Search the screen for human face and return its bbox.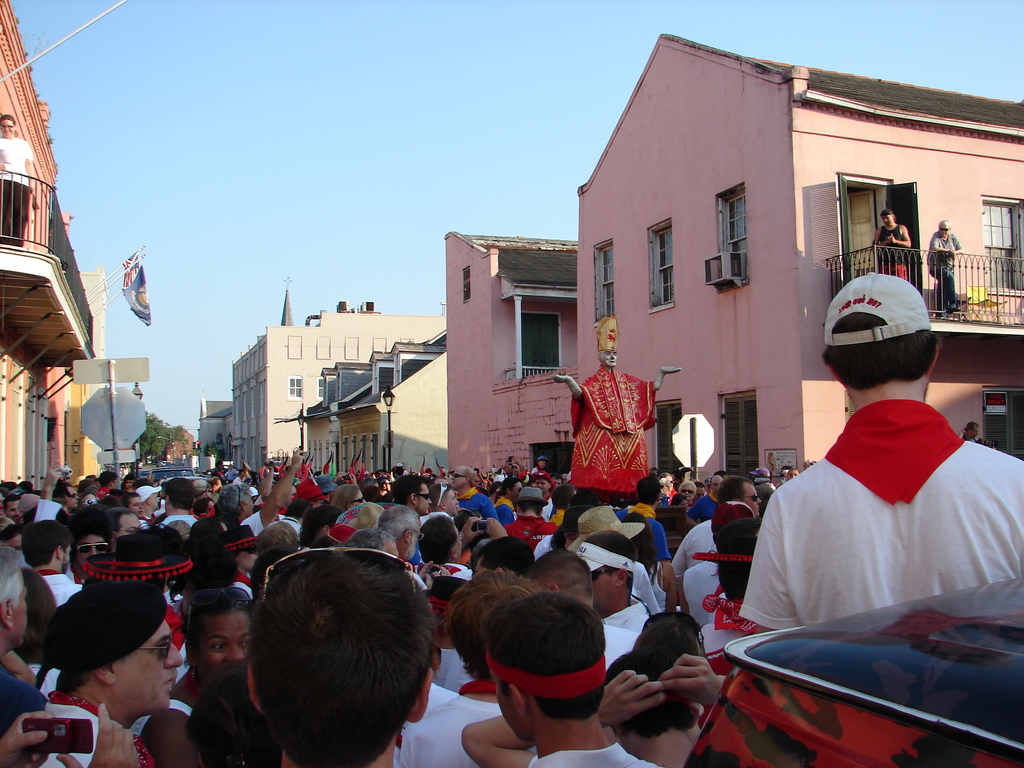
Found: (left=385, top=479, right=391, bottom=492).
